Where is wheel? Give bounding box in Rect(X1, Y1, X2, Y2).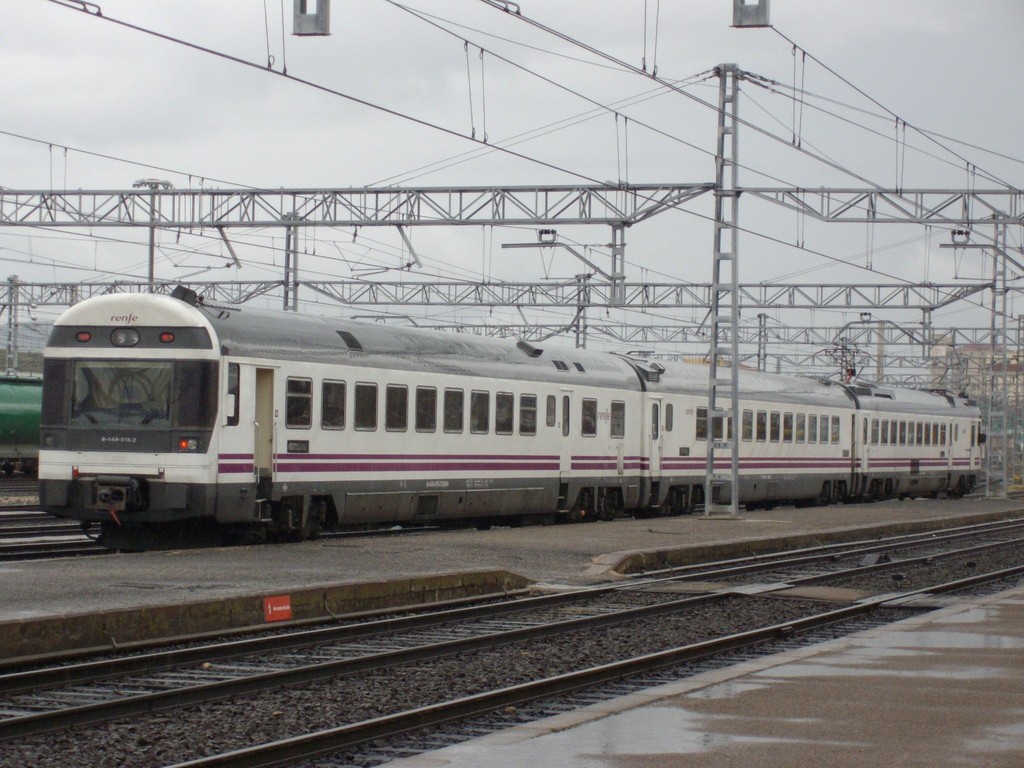
Rect(306, 508, 320, 536).
